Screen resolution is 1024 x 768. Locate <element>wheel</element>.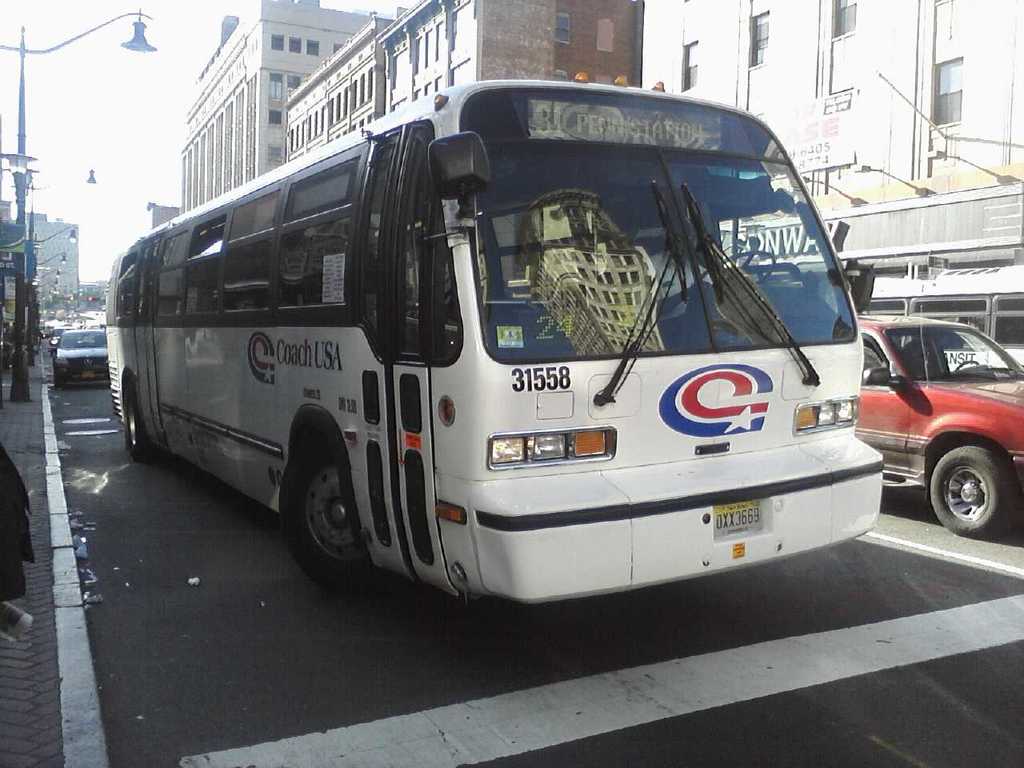
283 427 391 597.
